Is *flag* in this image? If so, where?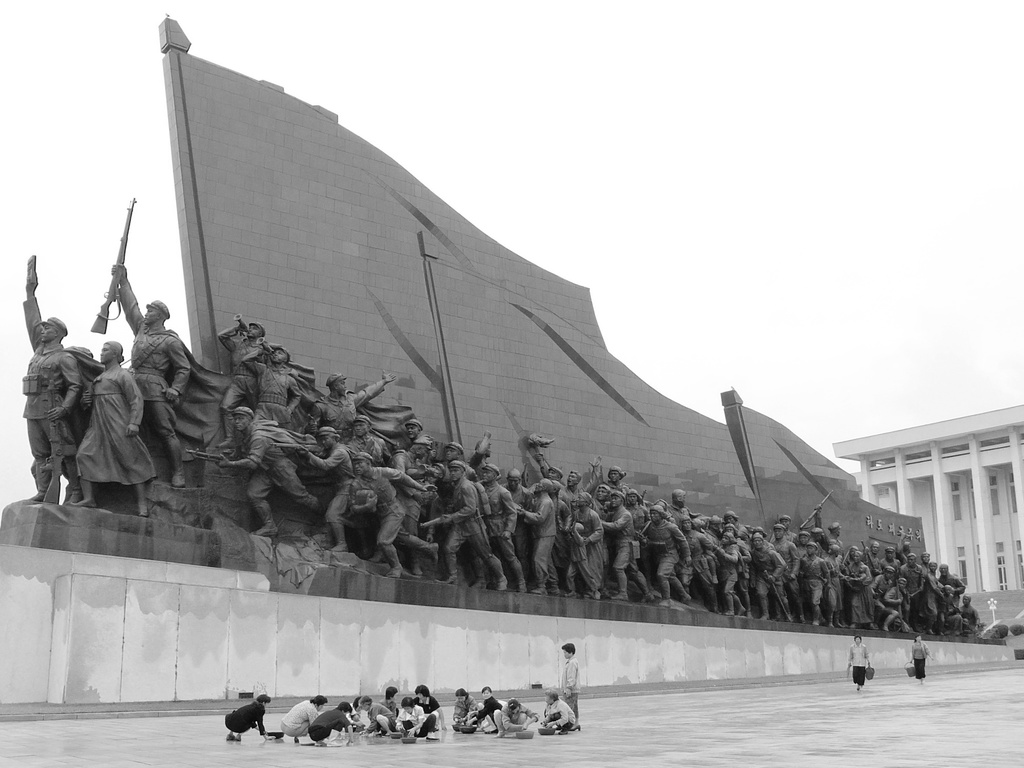
Yes, at 157/10/960/588.
